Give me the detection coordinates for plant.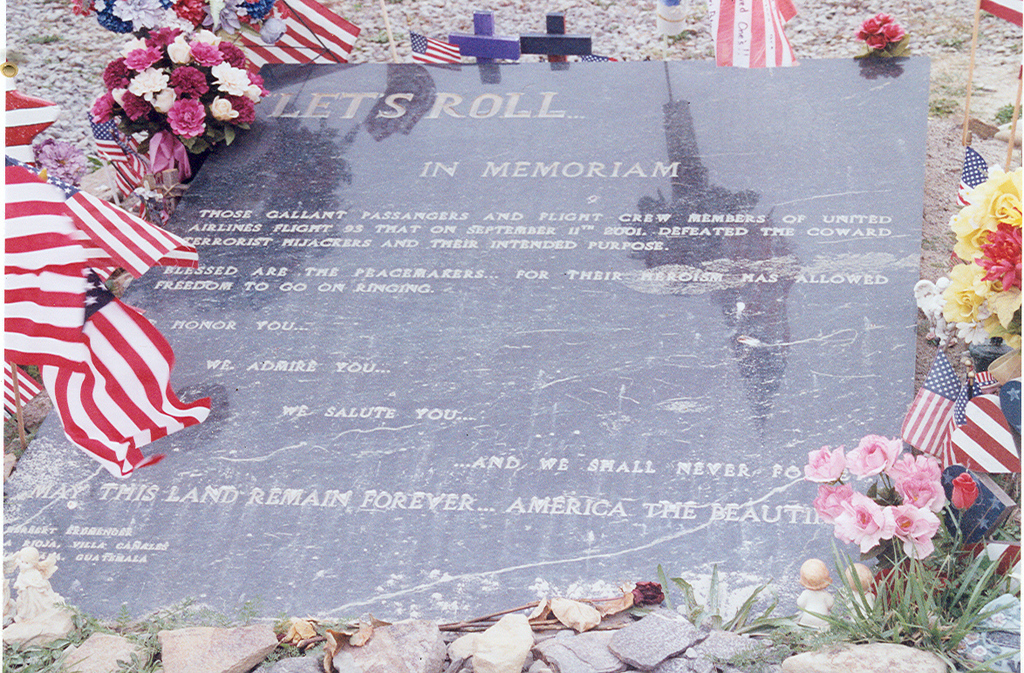
box=[808, 537, 1021, 654].
